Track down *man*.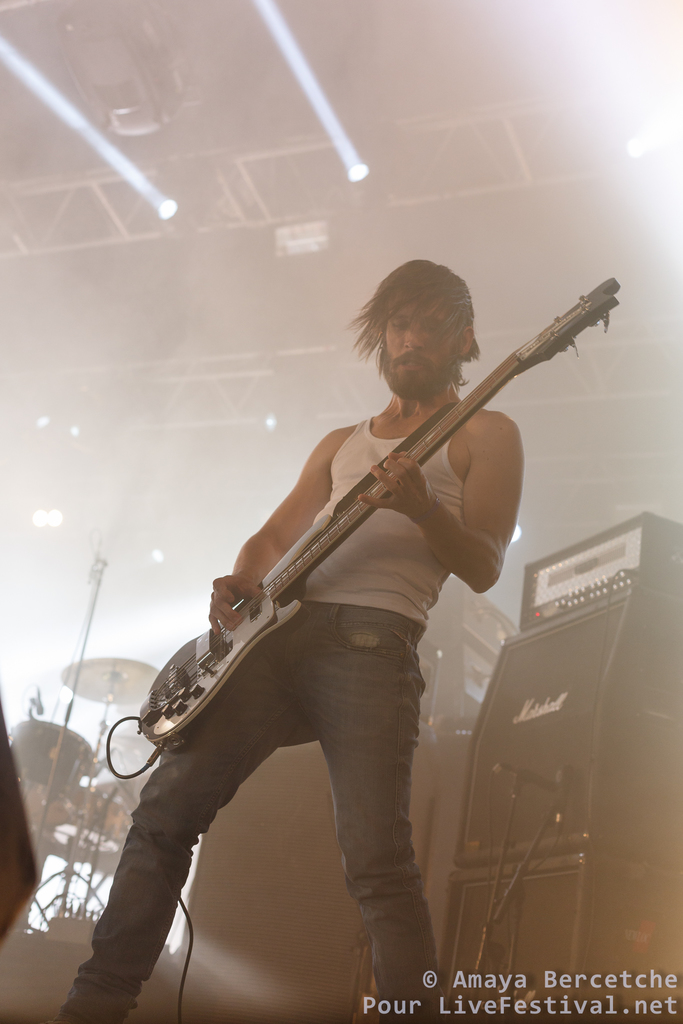
Tracked to x1=144 y1=296 x2=483 y2=920.
